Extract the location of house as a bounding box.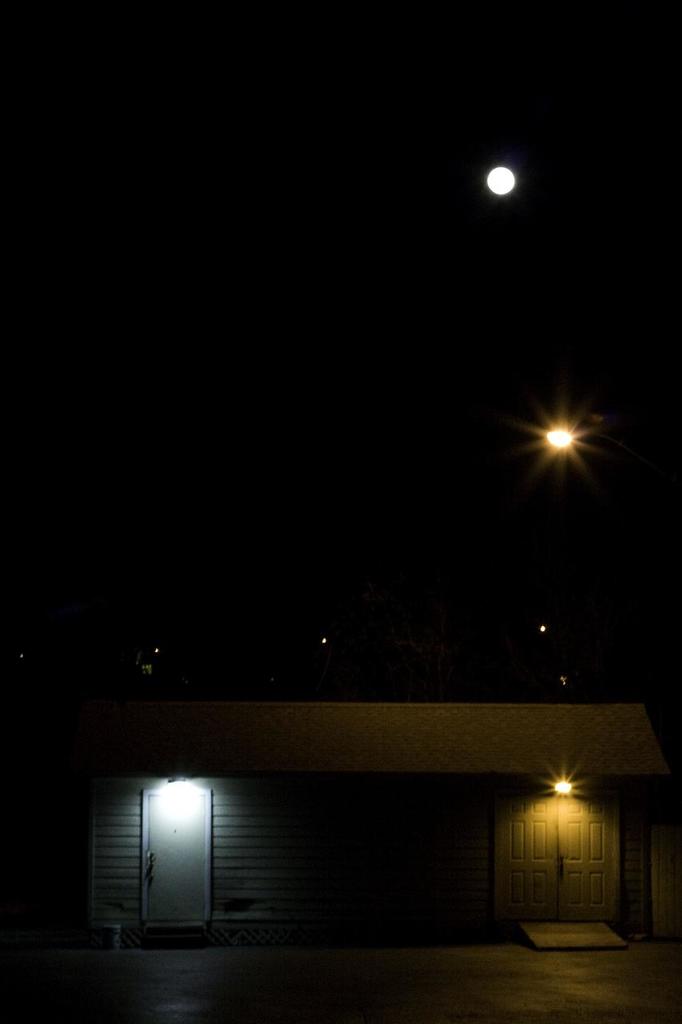
0/702/681/954.
